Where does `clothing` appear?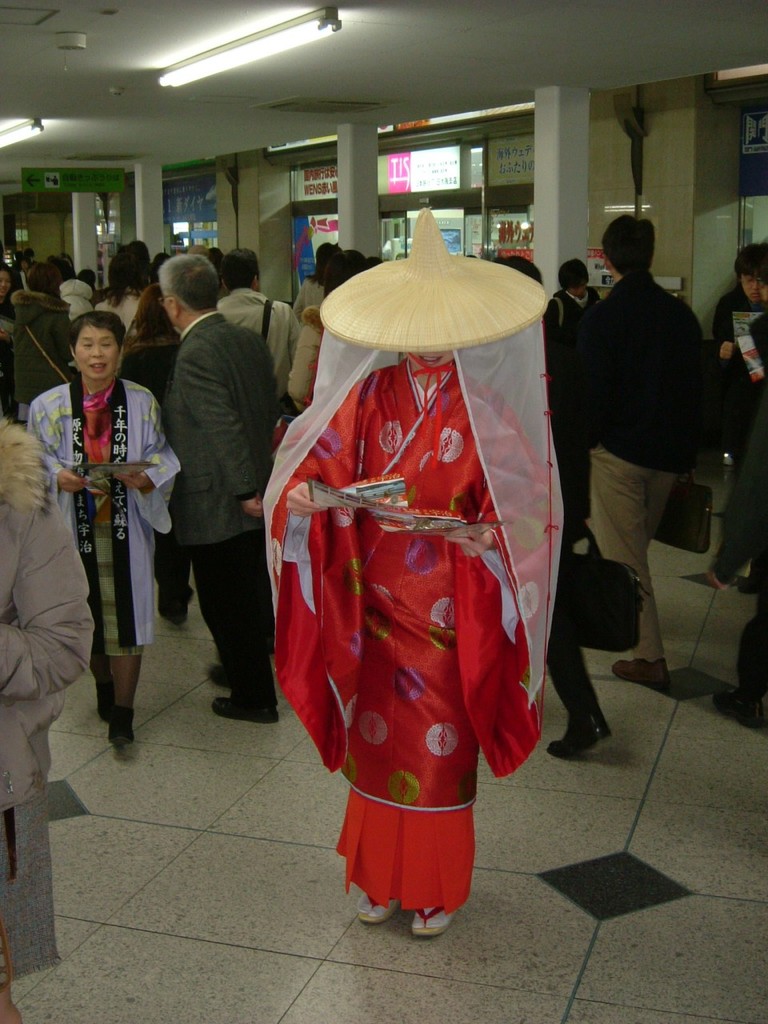
Appears at Rect(259, 350, 560, 903).
